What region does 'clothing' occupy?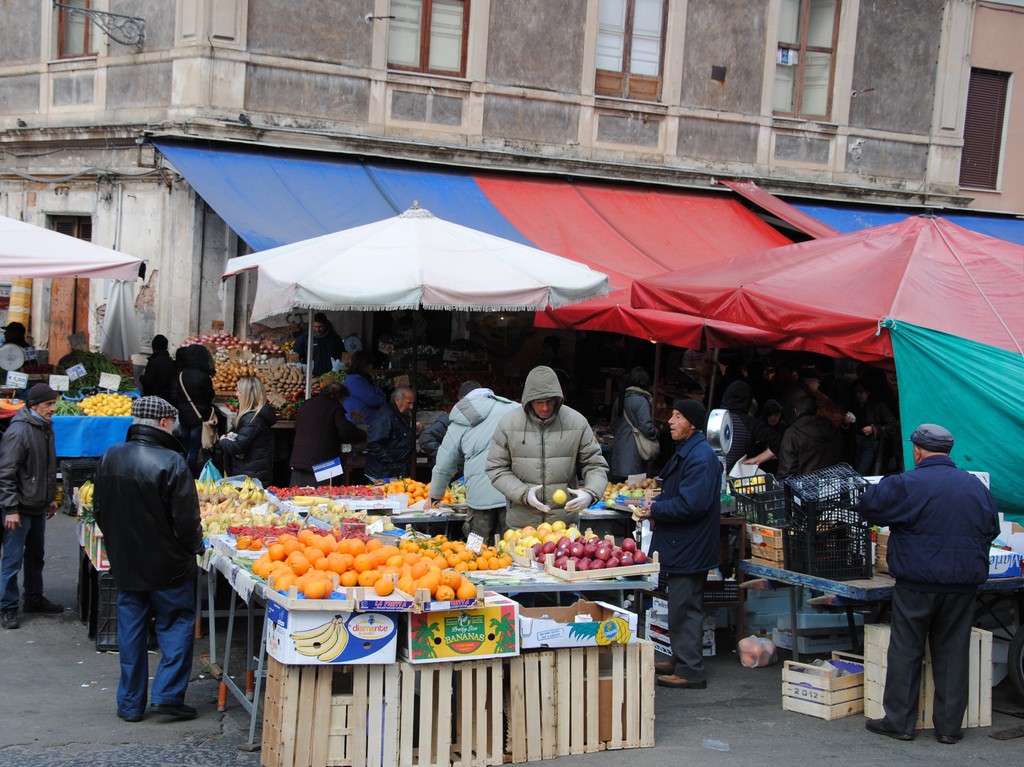
select_region(769, 419, 835, 482).
